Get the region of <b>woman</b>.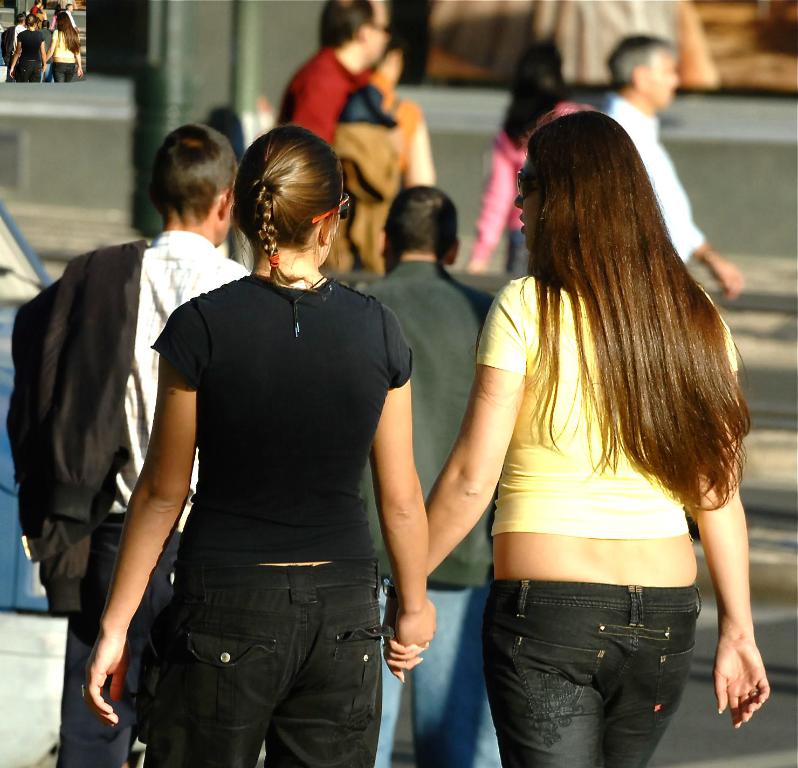
locate(4, 10, 50, 84).
